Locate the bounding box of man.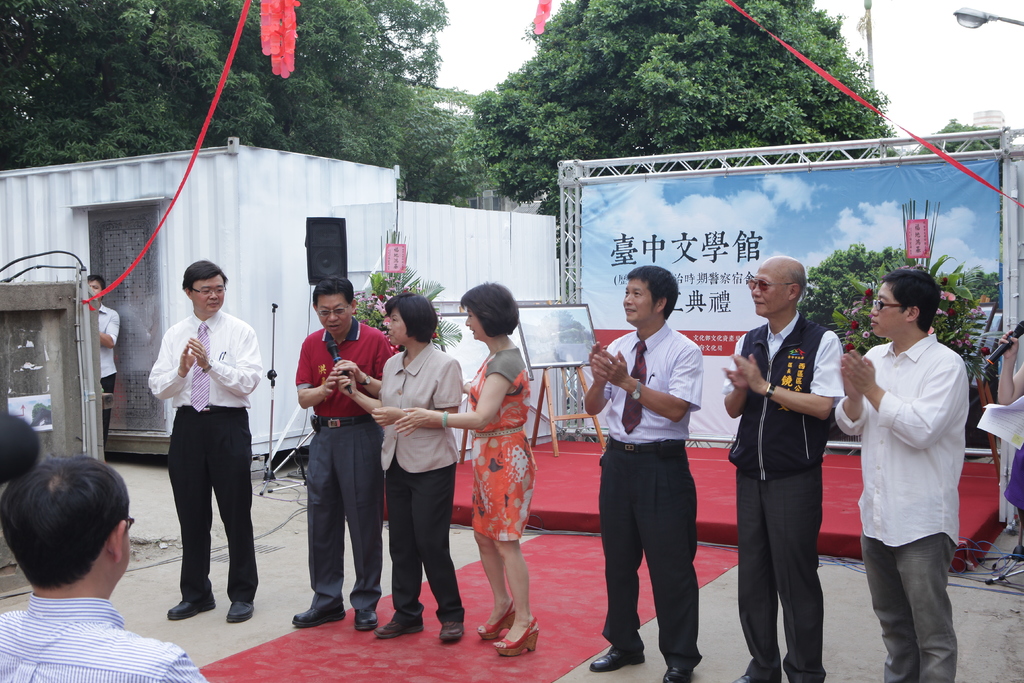
Bounding box: 845 252 980 672.
